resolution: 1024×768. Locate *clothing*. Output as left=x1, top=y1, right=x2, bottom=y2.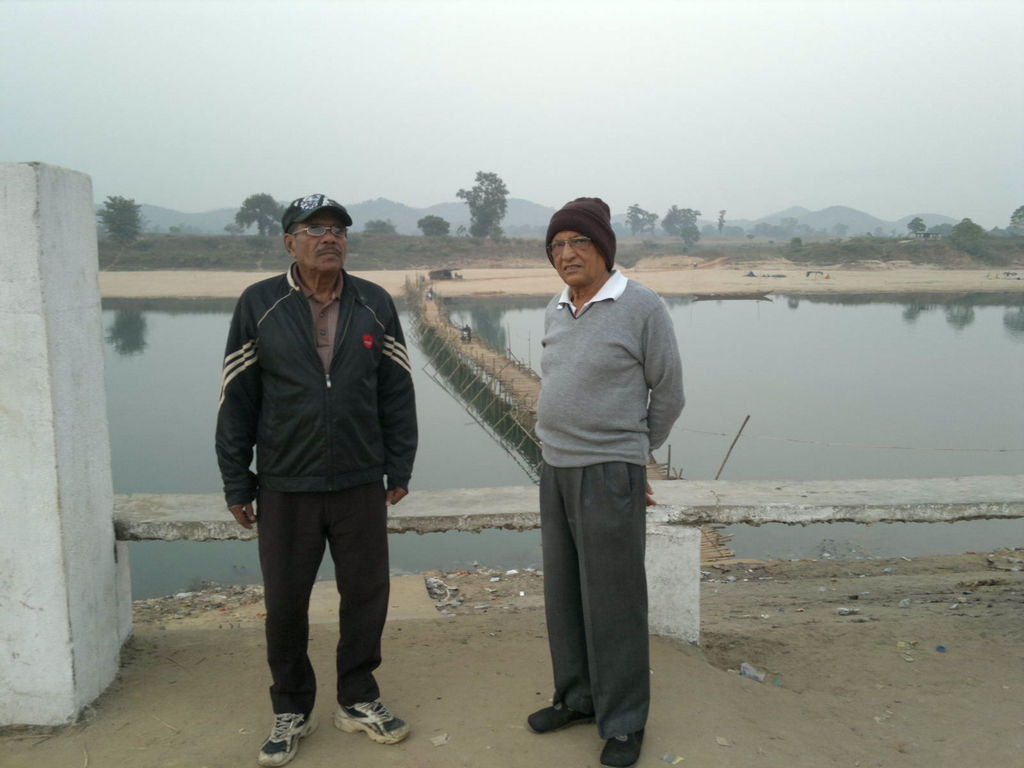
left=215, top=264, right=422, bottom=714.
